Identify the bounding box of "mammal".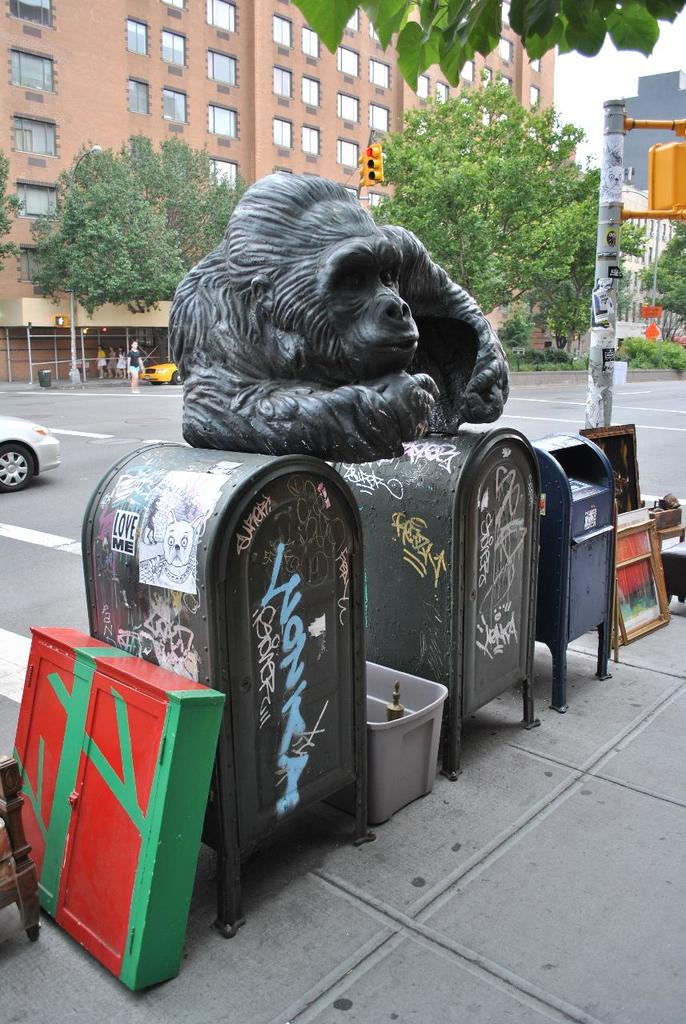
Rect(128, 162, 510, 457).
